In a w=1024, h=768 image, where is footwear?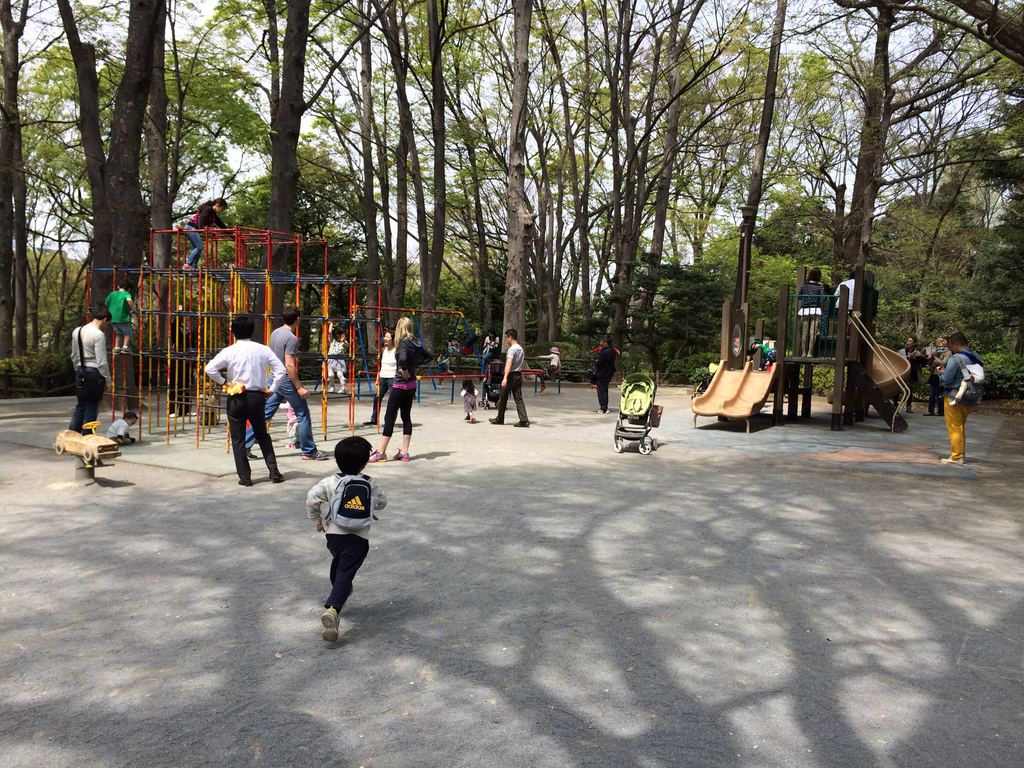
300,451,327,461.
